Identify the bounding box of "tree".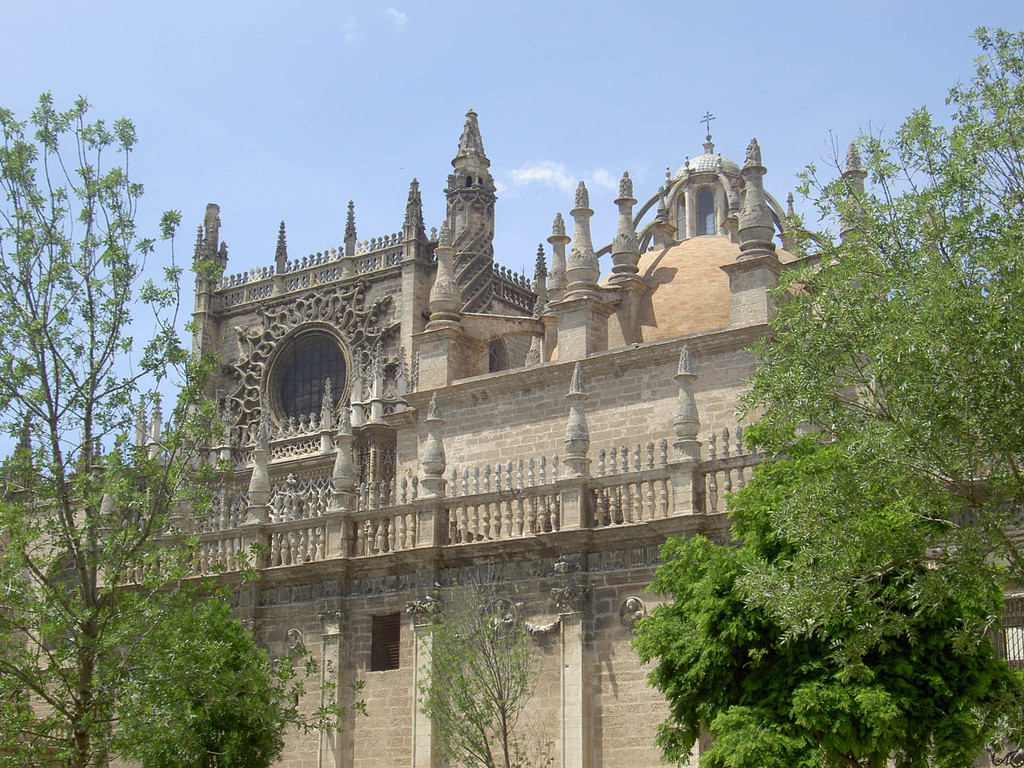
x1=263, y1=625, x2=399, y2=767.
